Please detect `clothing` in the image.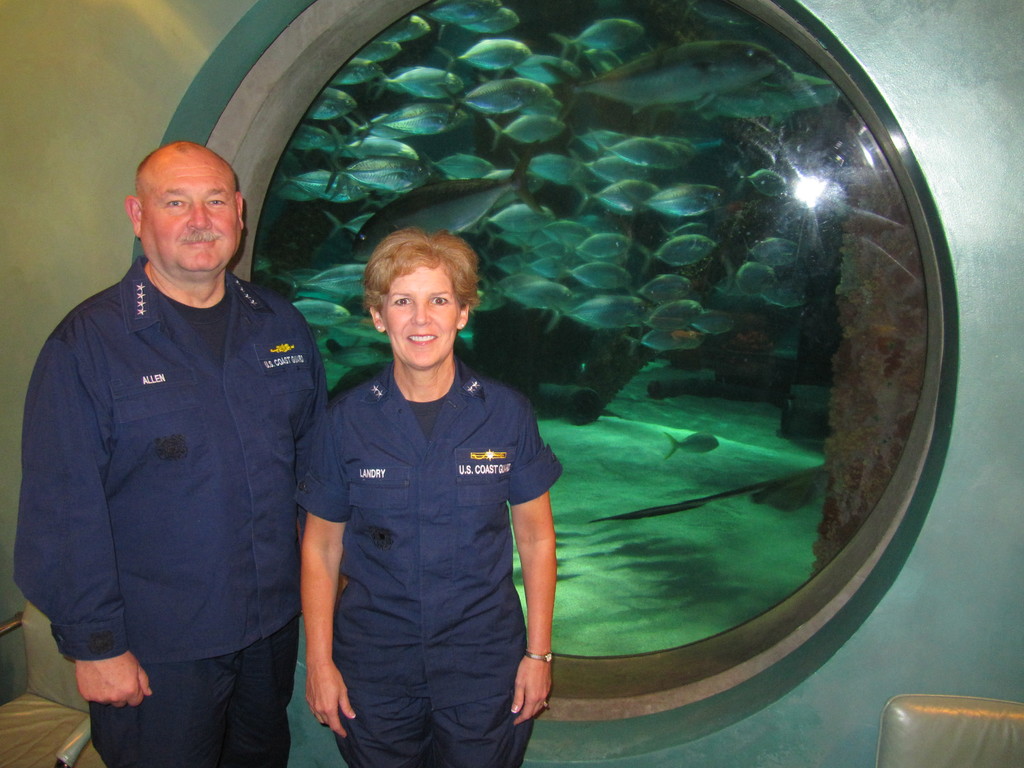
(left=20, top=184, right=322, bottom=750).
